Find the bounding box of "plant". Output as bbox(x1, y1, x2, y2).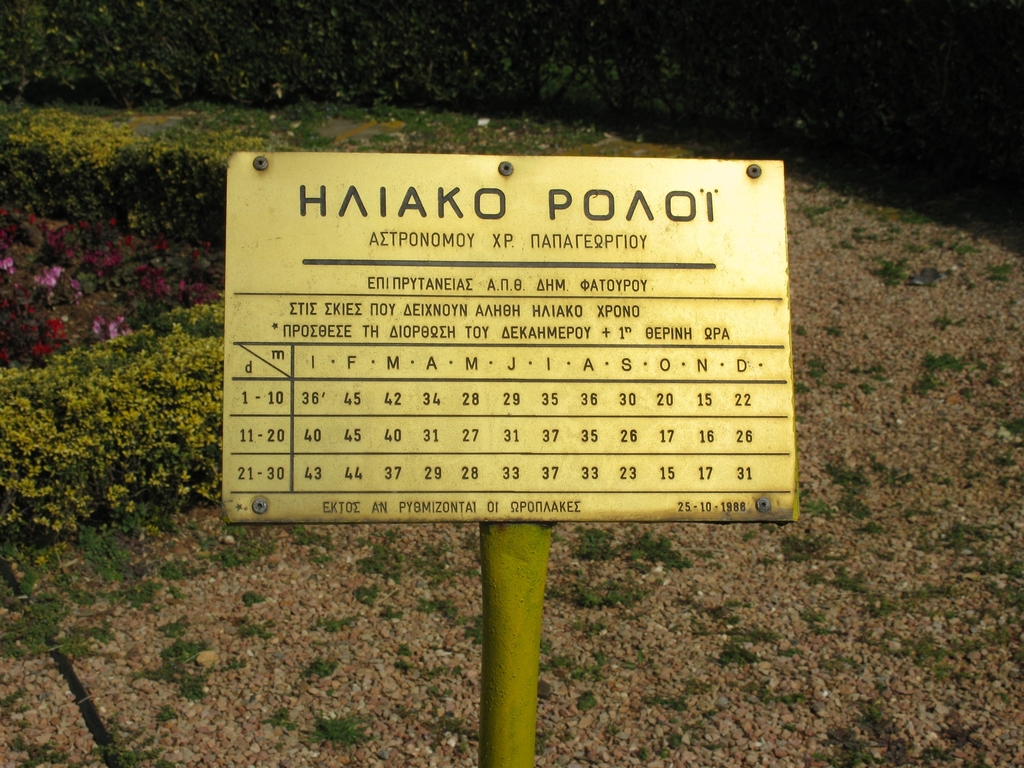
bbox(797, 323, 805, 336).
